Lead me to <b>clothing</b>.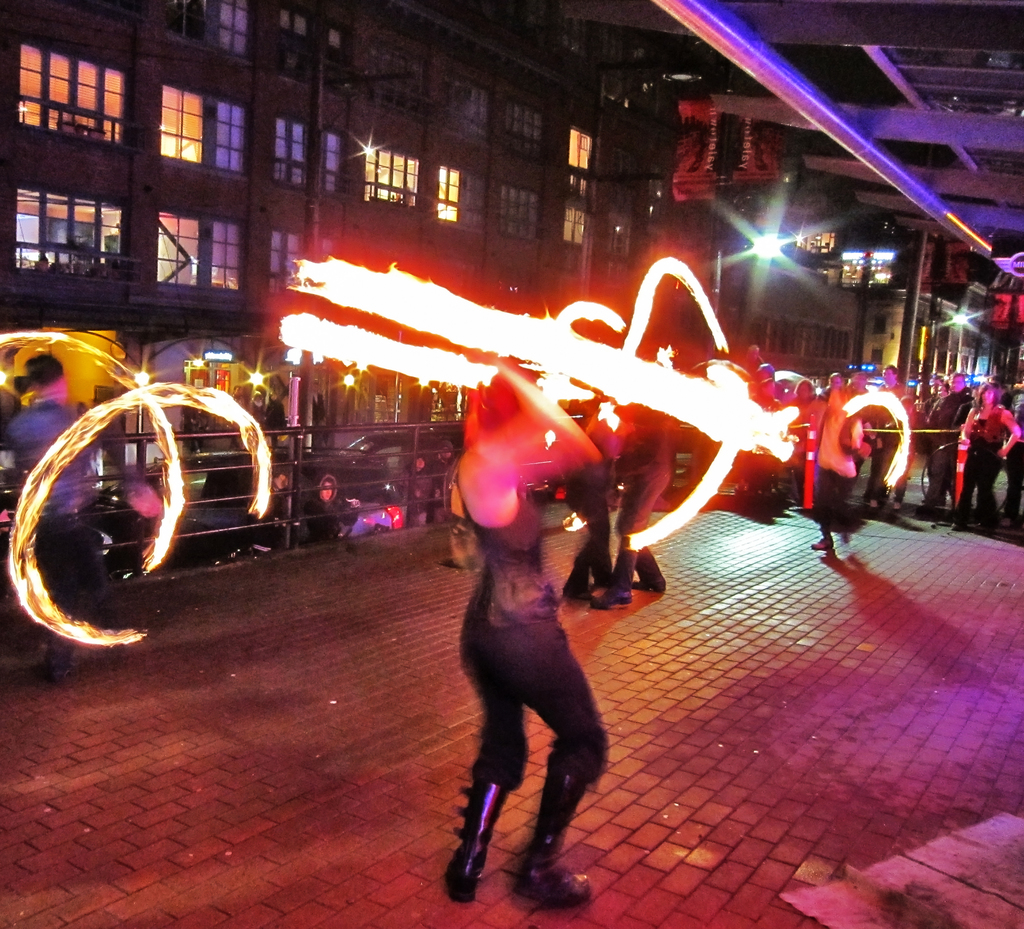
Lead to x1=607, y1=398, x2=674, y2=587.
